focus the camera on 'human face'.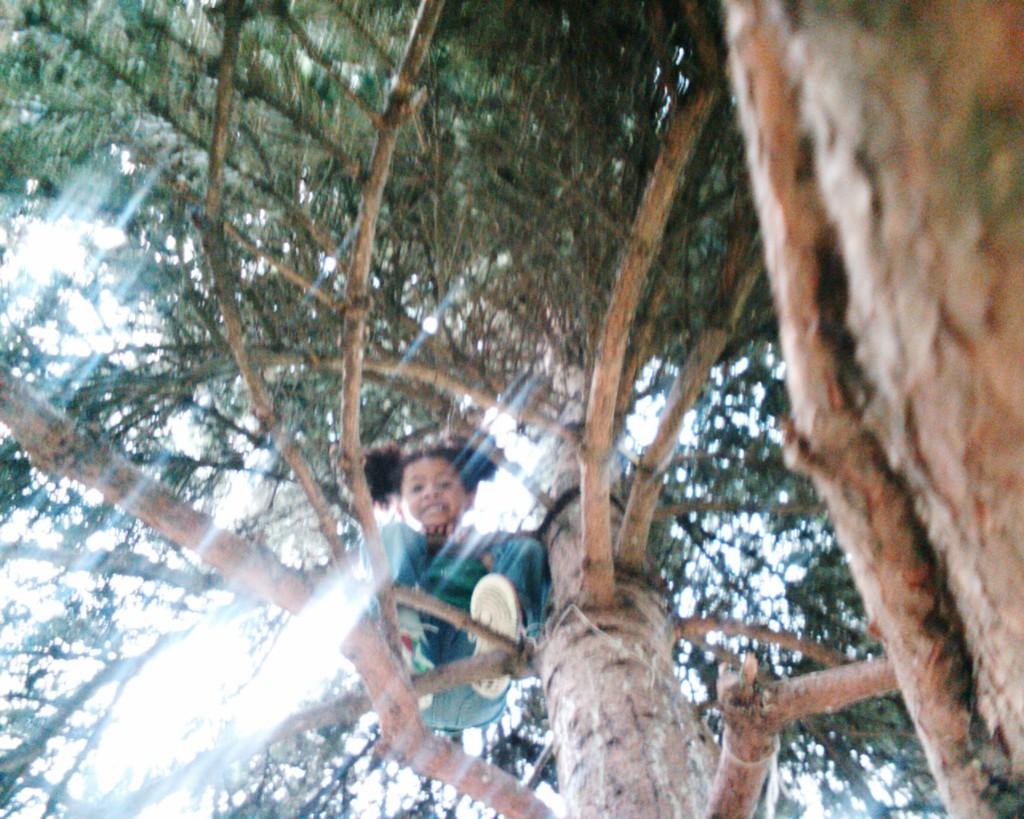
Focus region: l=398, t=452, r=469, b=530.
